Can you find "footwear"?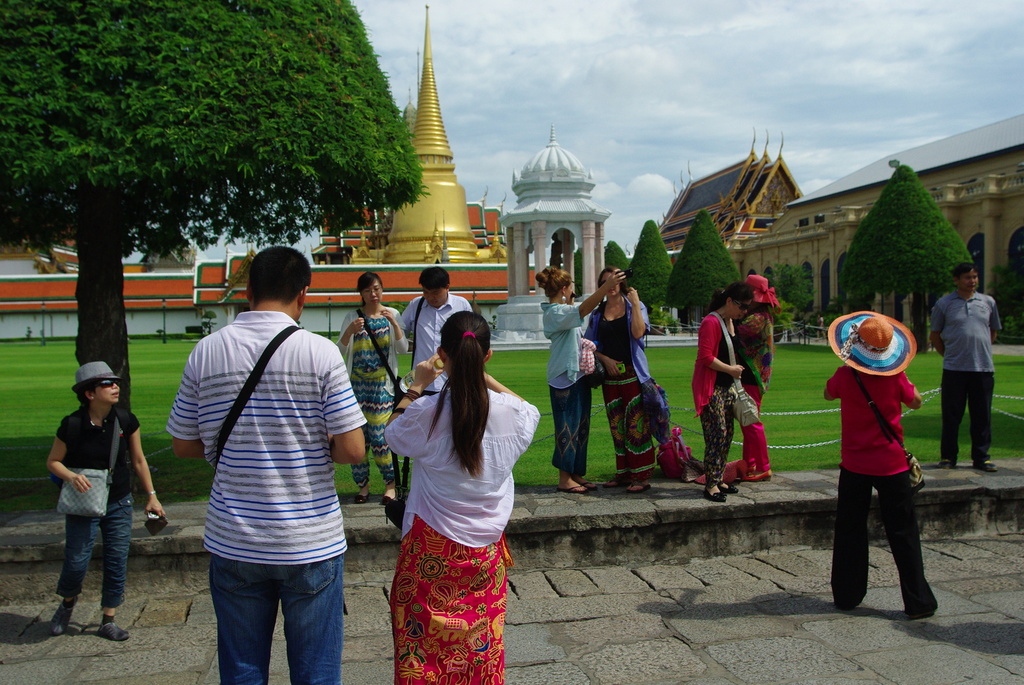
Yes, bounding box: 940 456 955 468.
